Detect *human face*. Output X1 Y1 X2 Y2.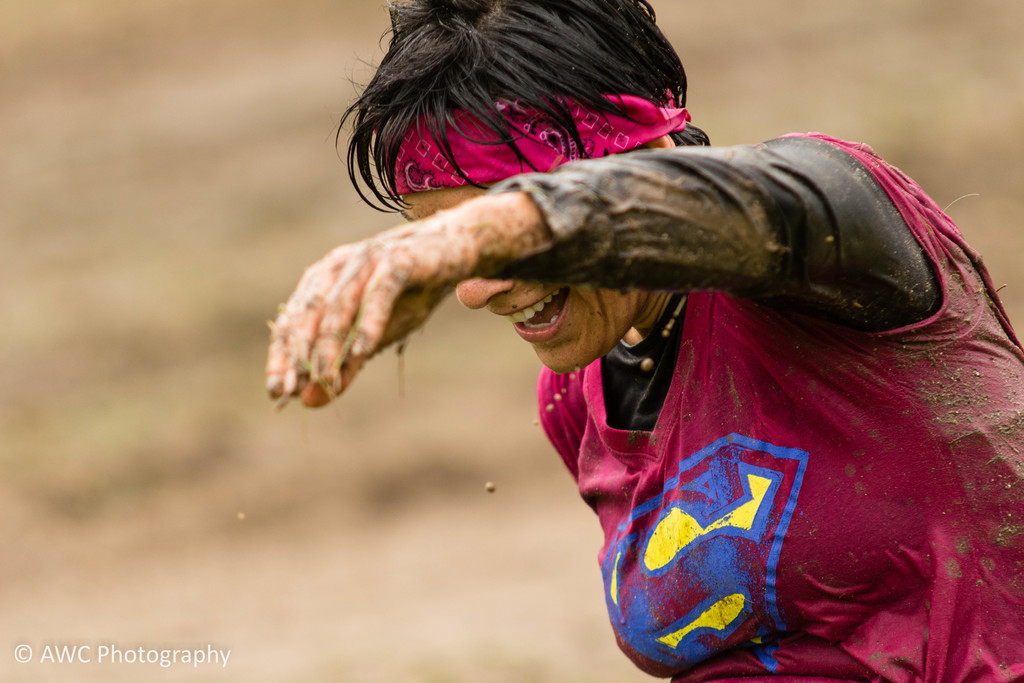
399 183 649 376.
